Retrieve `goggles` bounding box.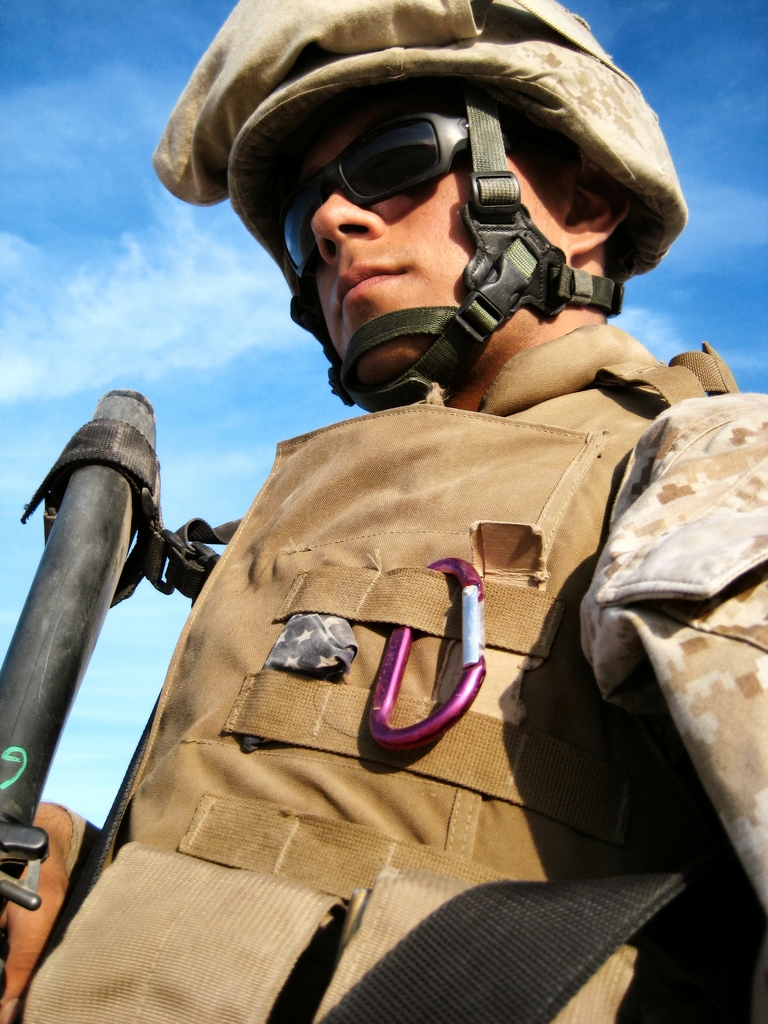
Bounding box: 278,106,470,290.
